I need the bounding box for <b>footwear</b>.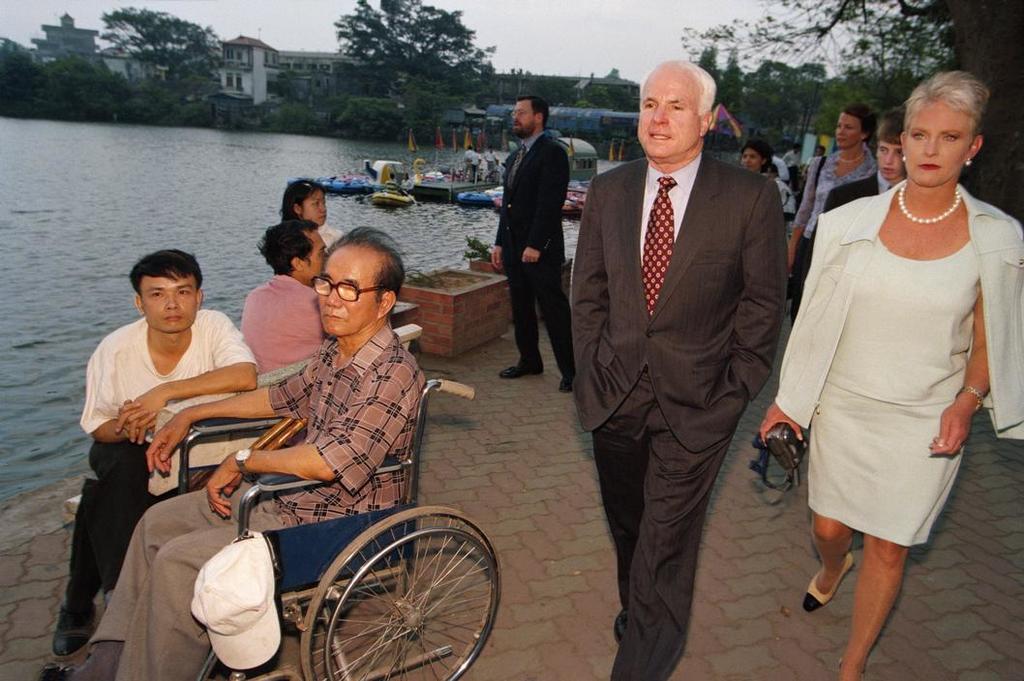
Here it is: {"left": 604, "top": 604, "right": 635, "bottom": 644}.
